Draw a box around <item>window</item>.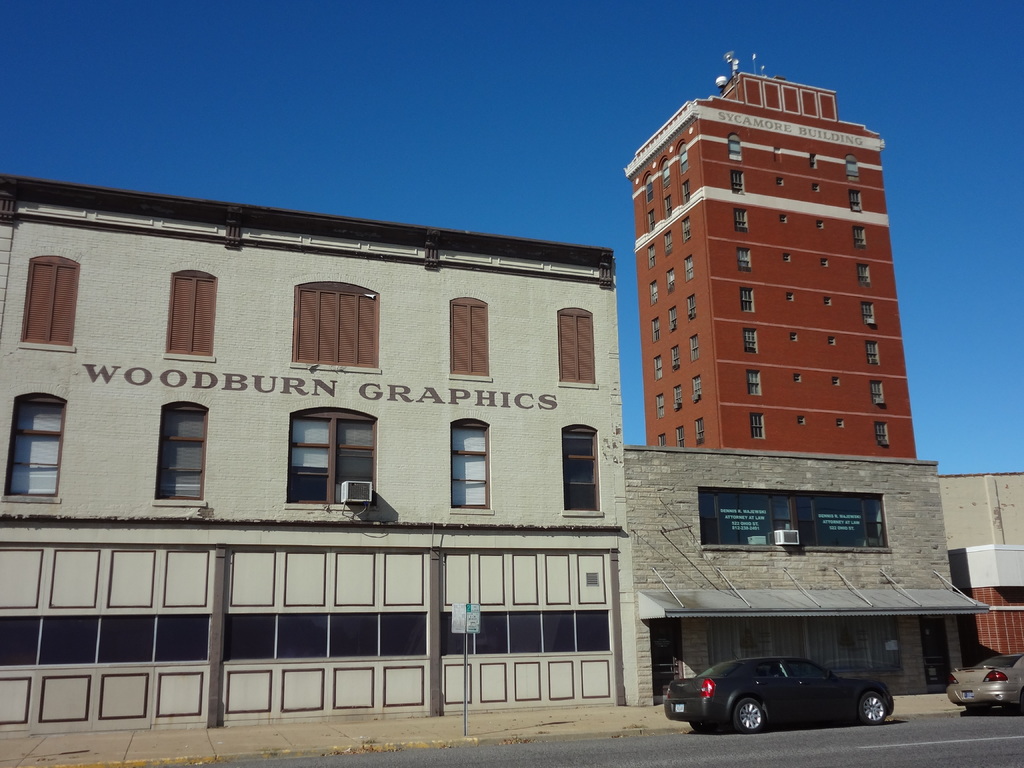
bbox=(694, 415, 703, 444).
